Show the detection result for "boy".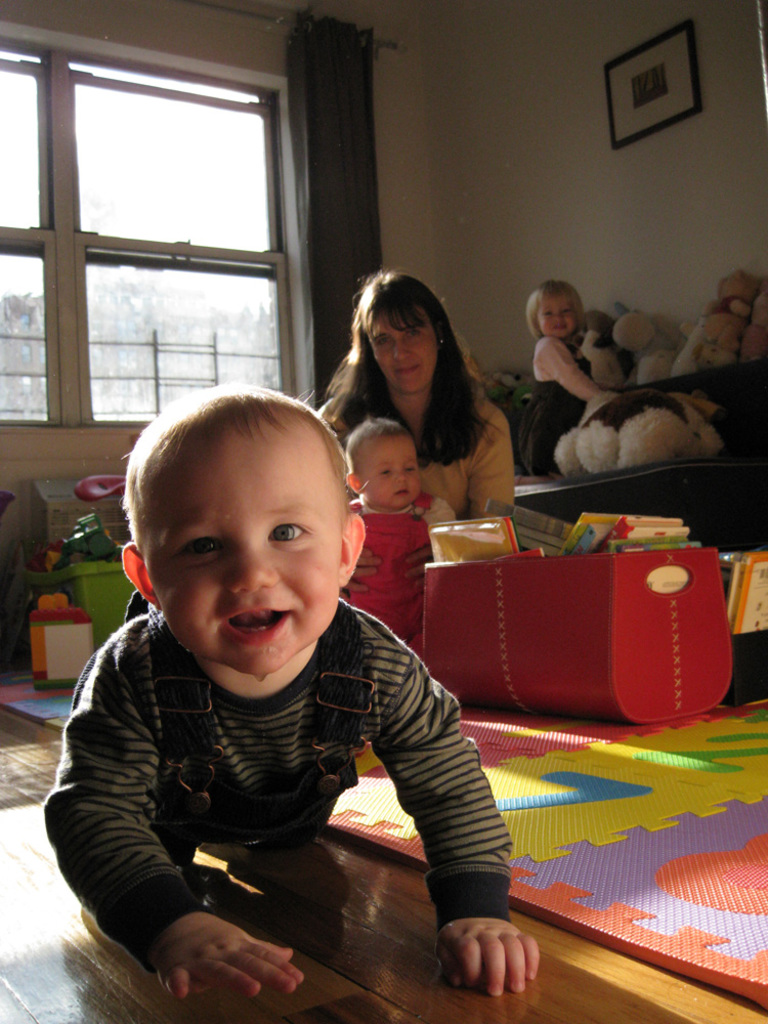
bbox(343, 419, 465, 645).
